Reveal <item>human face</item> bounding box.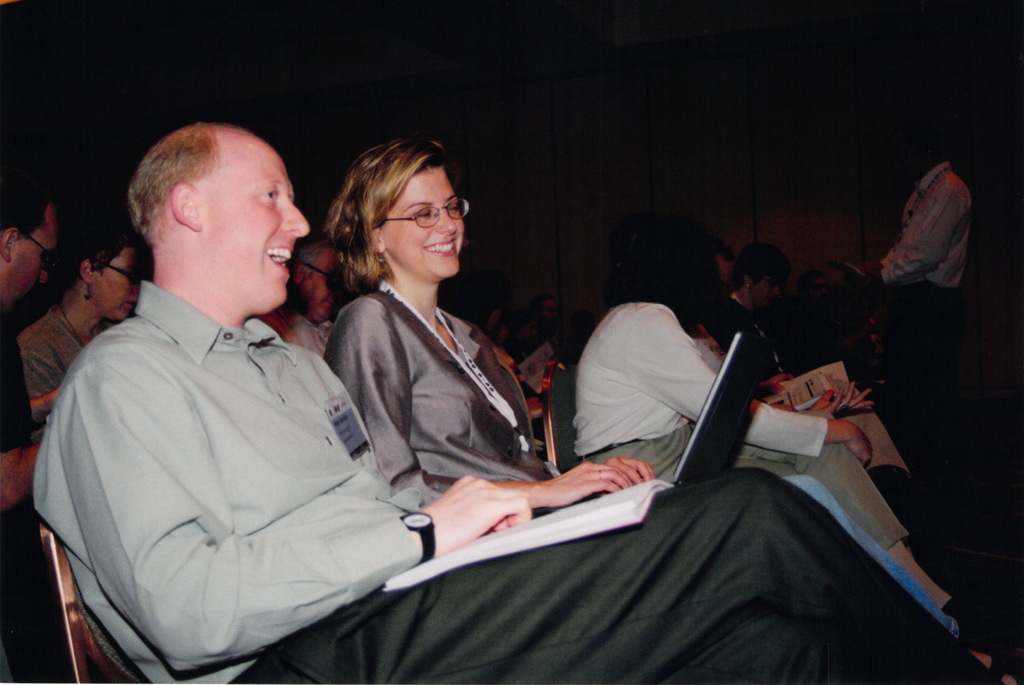
Revealed: box(196, 128, 308, 316).
